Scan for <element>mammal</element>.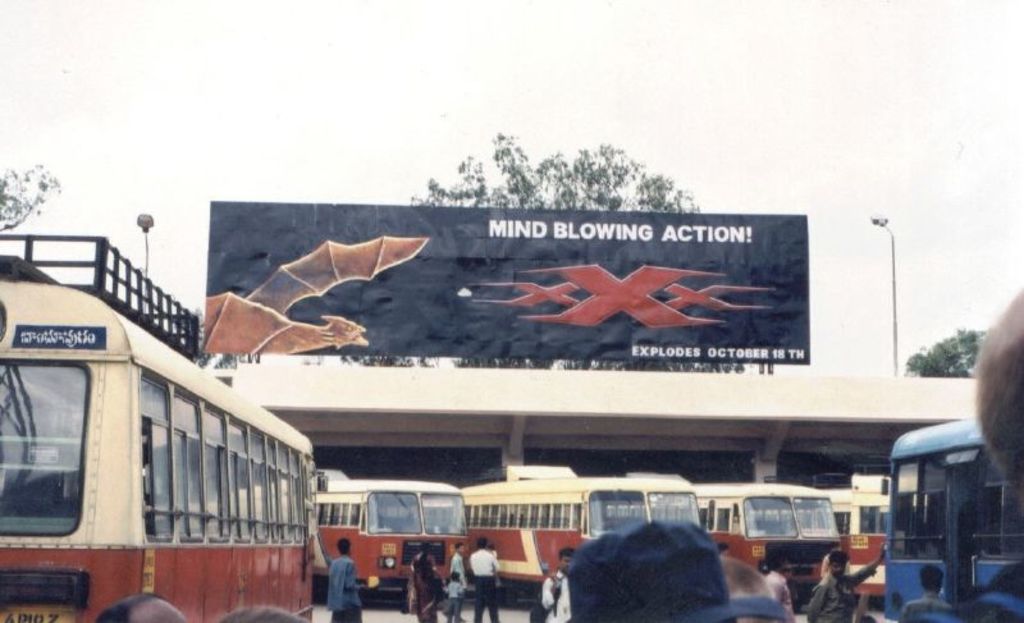
Scan result: (91, 588, 187, 622).
